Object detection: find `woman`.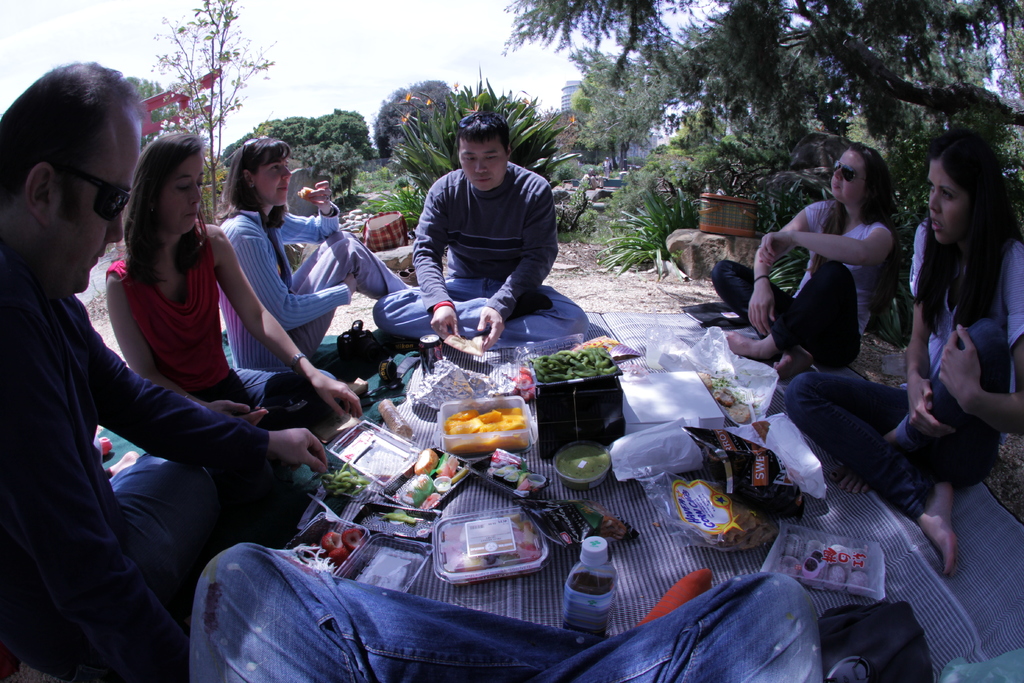
[106,134,362,427].
